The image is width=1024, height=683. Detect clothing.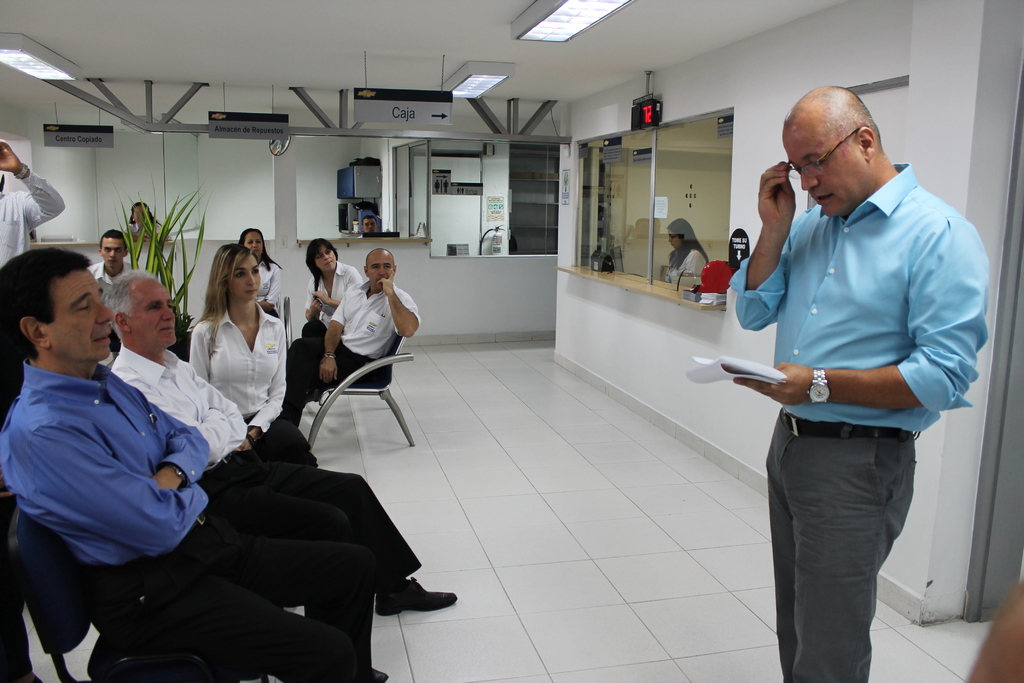
Detection: box=[255, 260, 281, 317].
